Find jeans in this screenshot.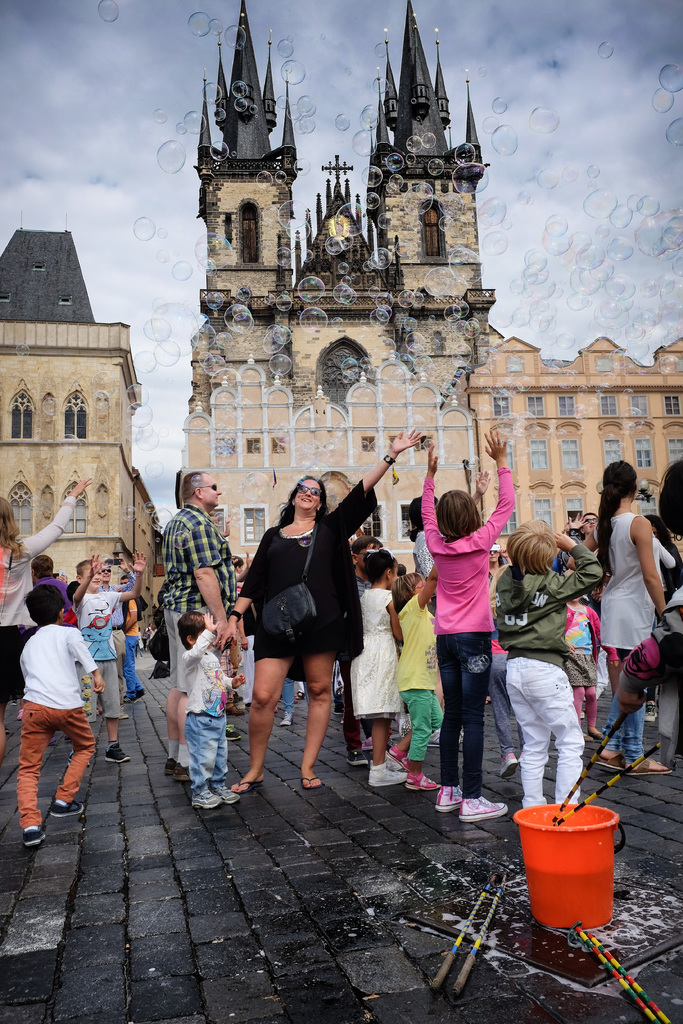
The bounding box for jeans is {"left": 114, "top": 638, "right": 145, "bottom": 694}.
